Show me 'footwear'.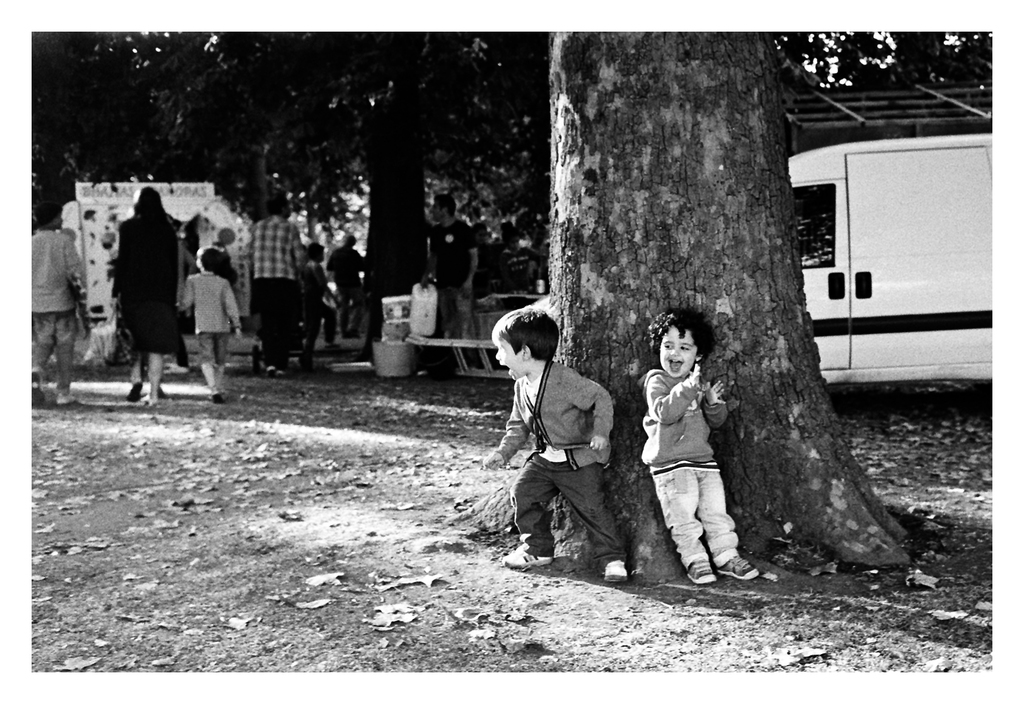
'footwear' is here: 499, 541, 550, 572.
